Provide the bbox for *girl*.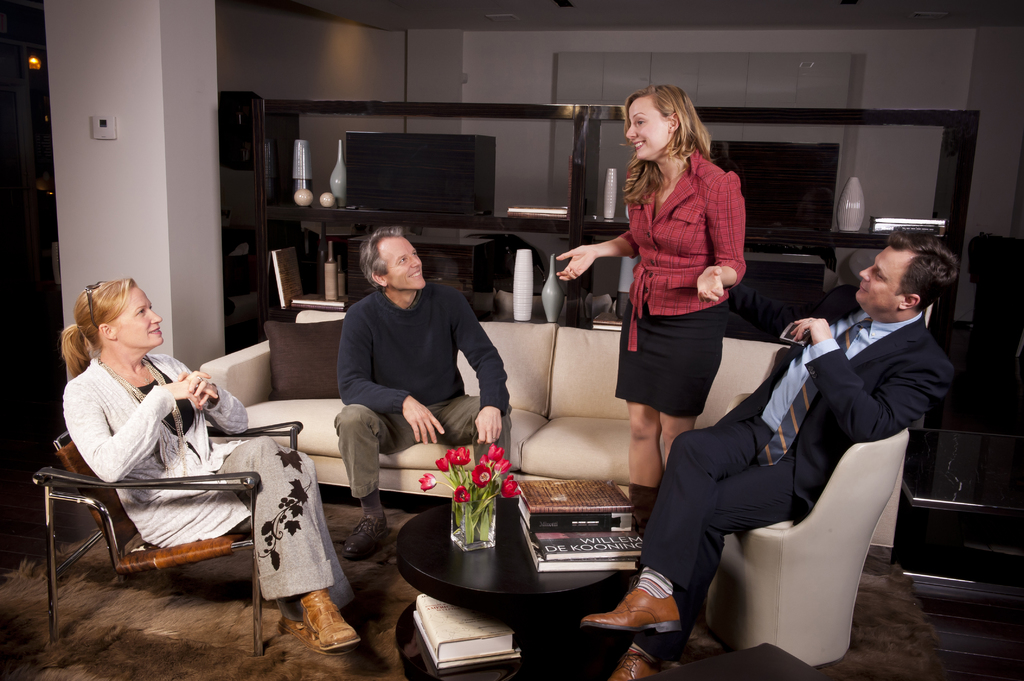
detection(554, 84, 746, 531).
